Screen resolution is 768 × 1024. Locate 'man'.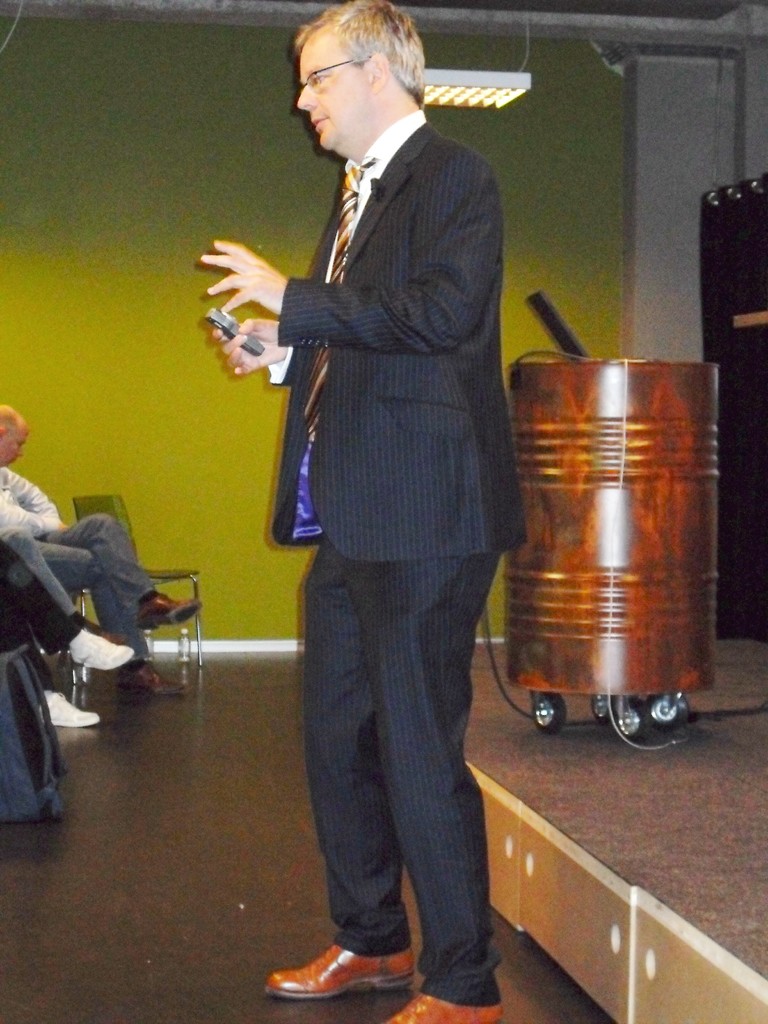
218/0/537/991.
